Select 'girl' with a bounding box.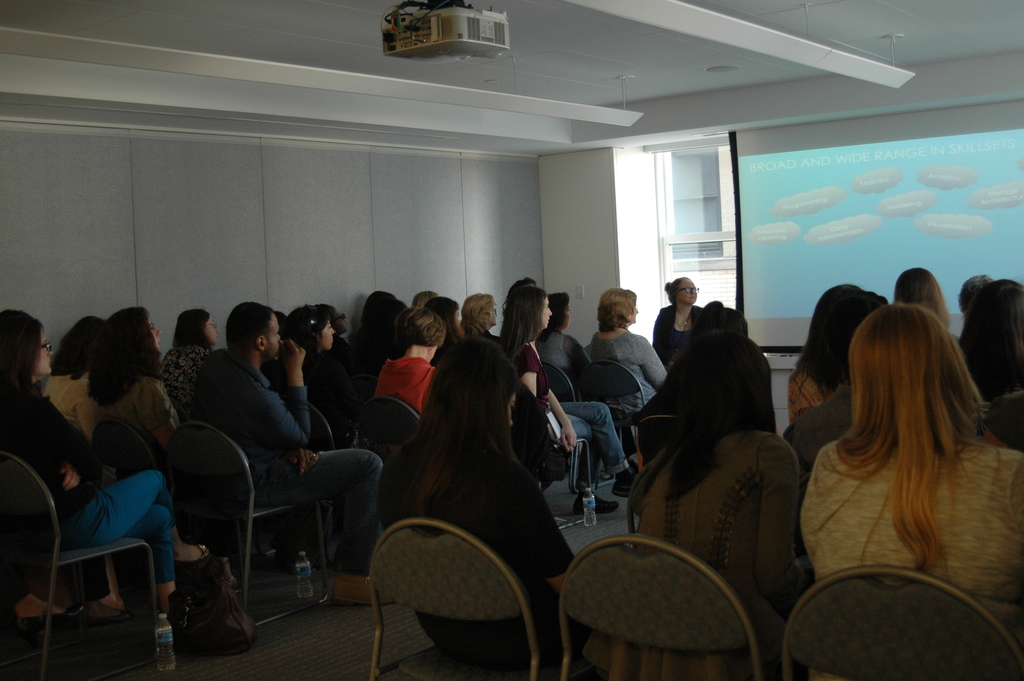
92 304 245 587.
